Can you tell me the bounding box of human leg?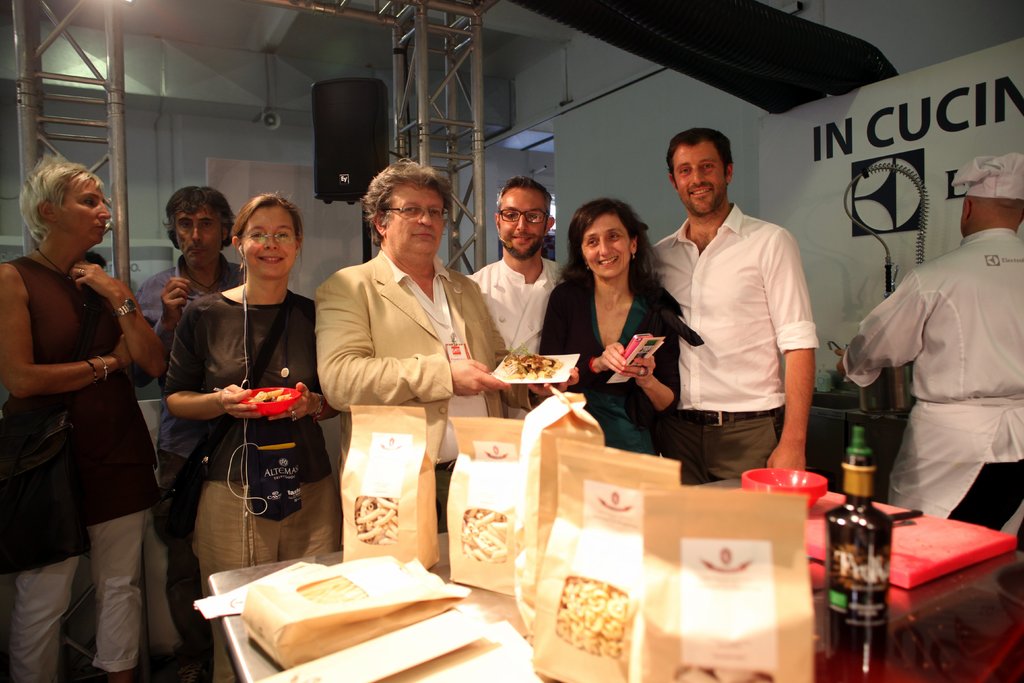
l=92, t=511, r=141, b=675.
